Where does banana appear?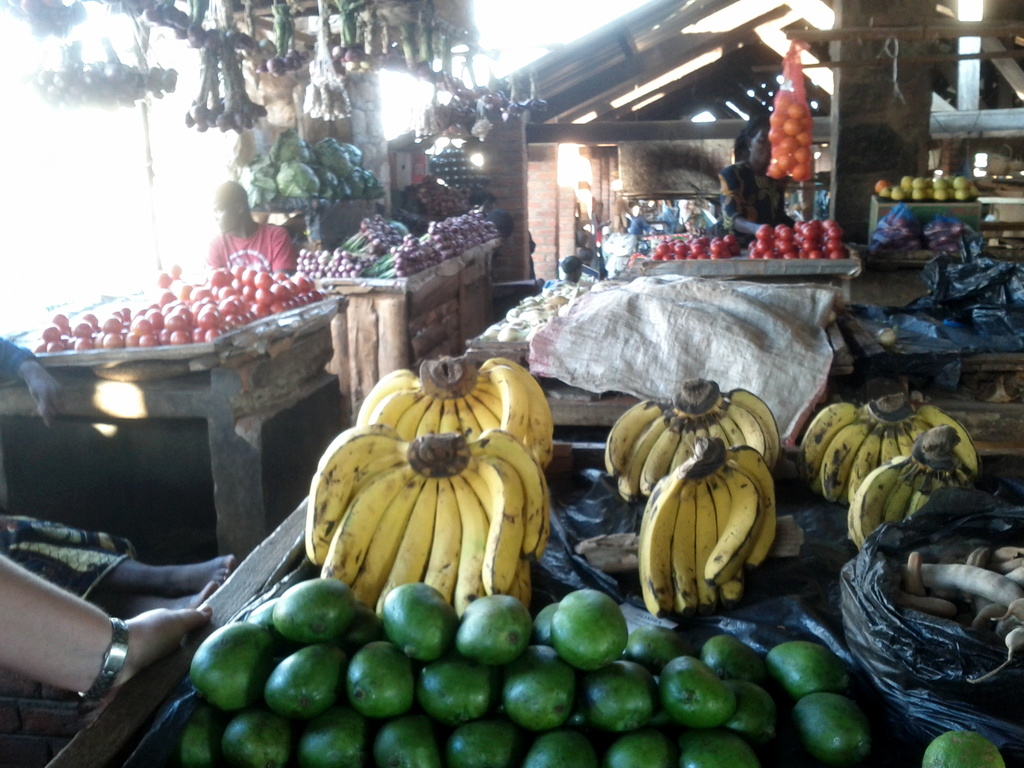
Appears at l=293, t=387, r=568, b=632.
